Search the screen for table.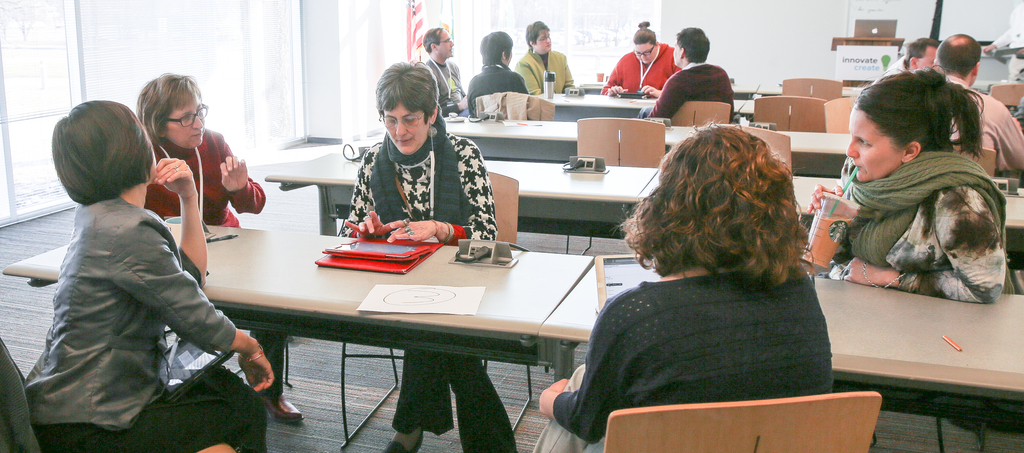
Found at left=263, top=148, right=1023, bottom=245.
